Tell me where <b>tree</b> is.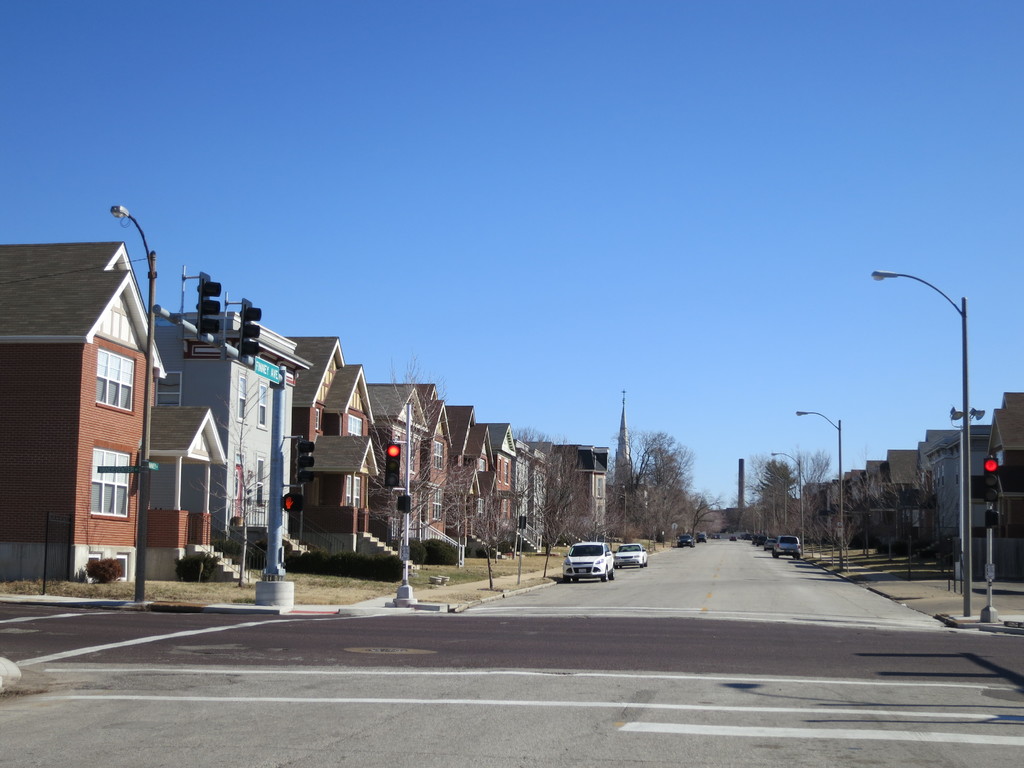
<b>tree</b> is at detection(355, 355, 449, 561).
